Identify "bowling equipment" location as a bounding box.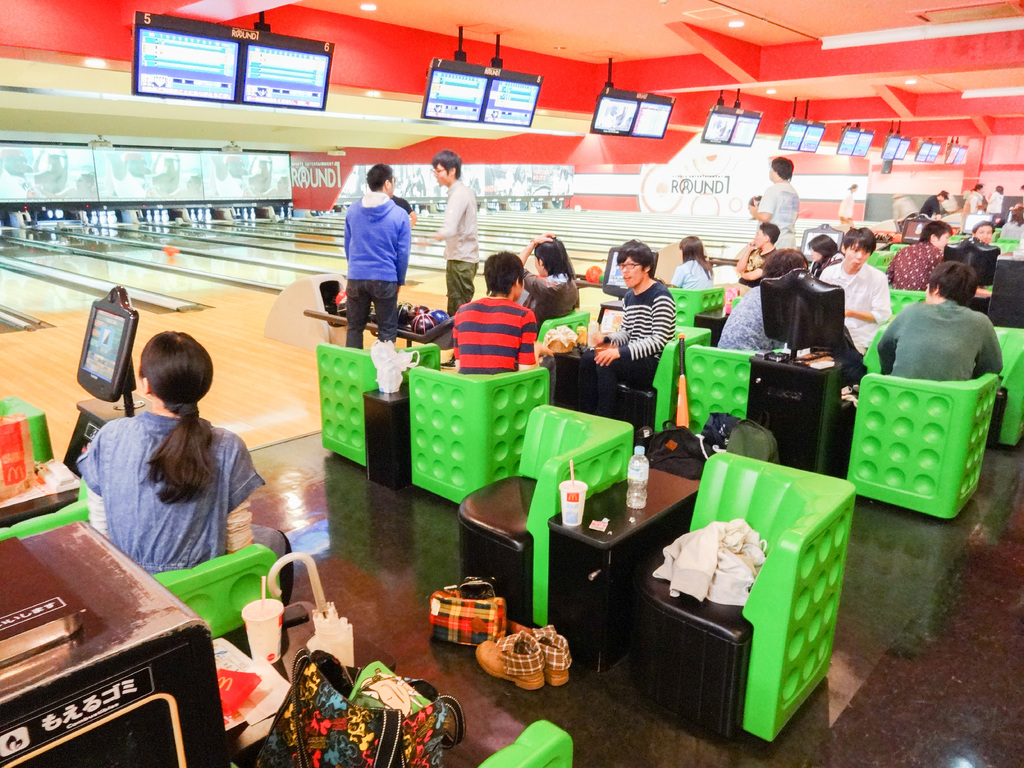
bbox=(243, 207, 249, 222).
